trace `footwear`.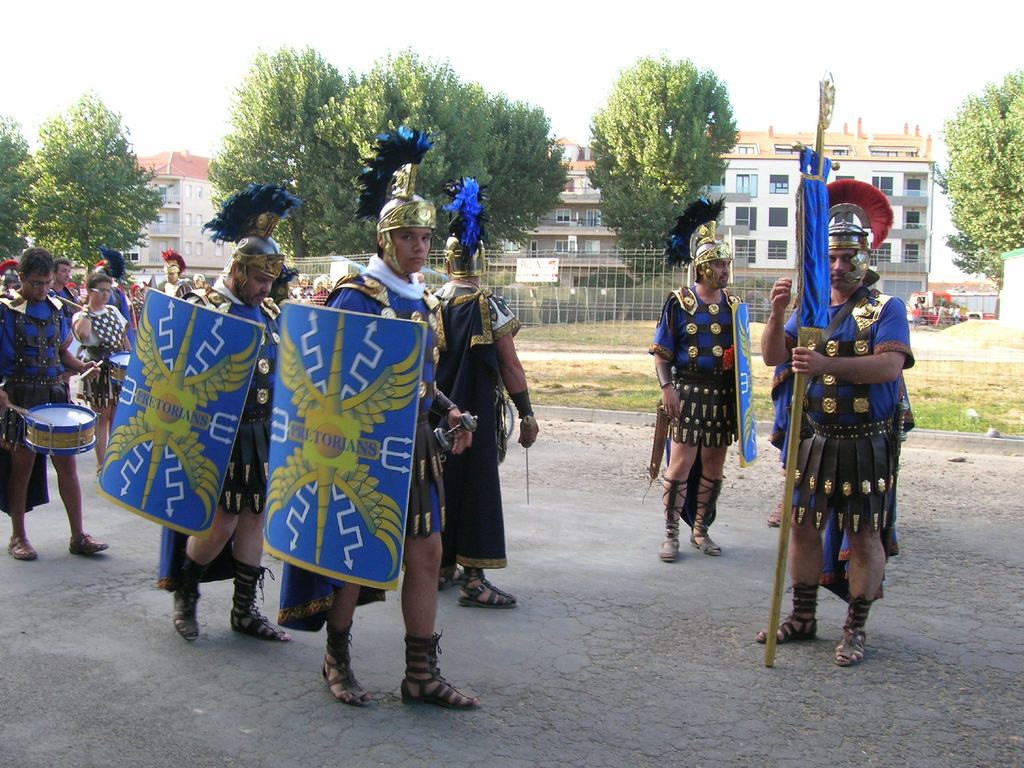
Traced to crop(455, 568, 520, 609).
